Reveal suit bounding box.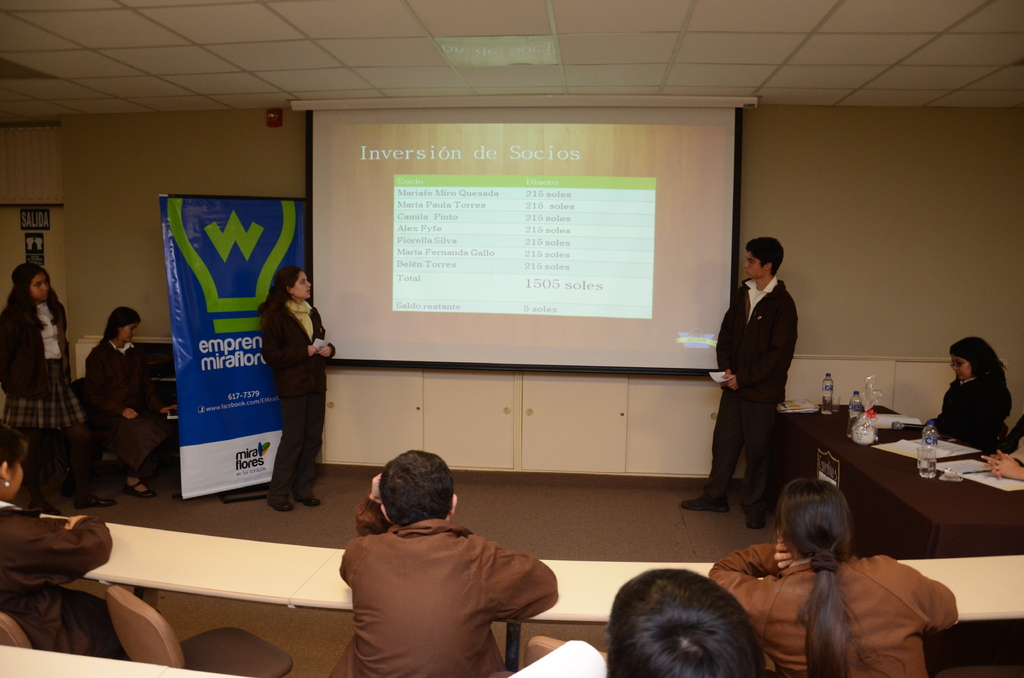
Revealed: x1=709 y1=247 x2=815 y2=525.
